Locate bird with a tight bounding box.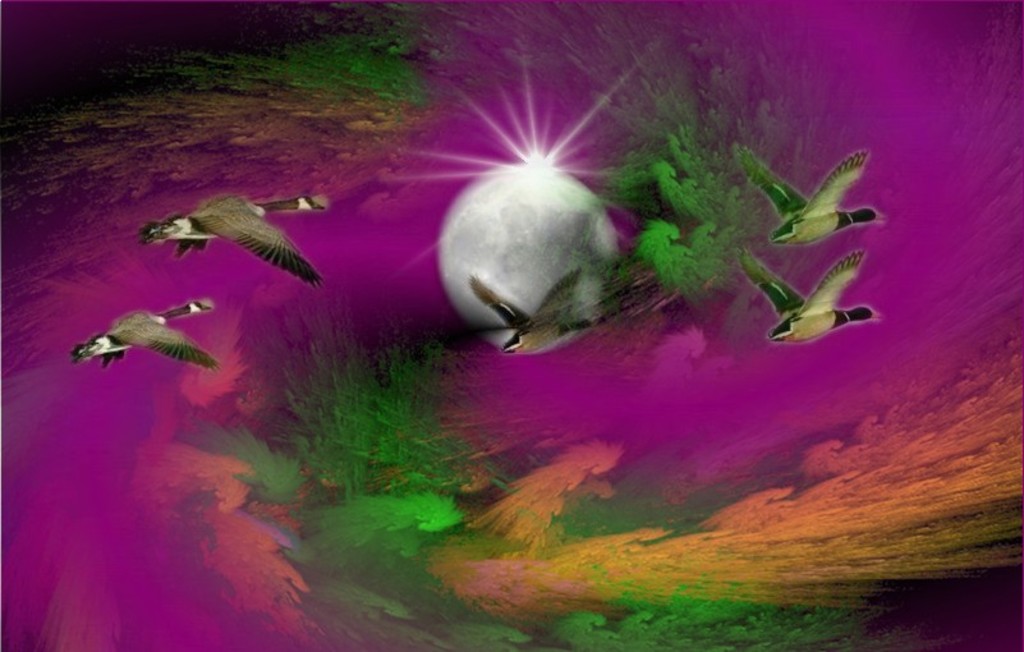
(738, 240, 881, 345).
